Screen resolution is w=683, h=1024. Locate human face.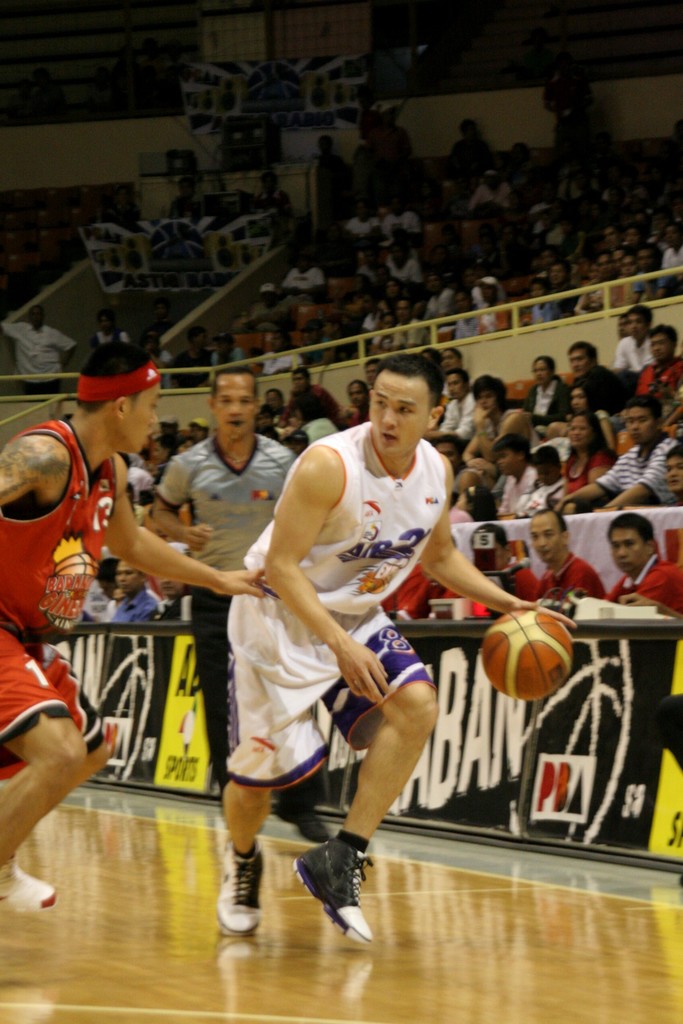
x1=609, y1=527, x2=643, y2=574.
